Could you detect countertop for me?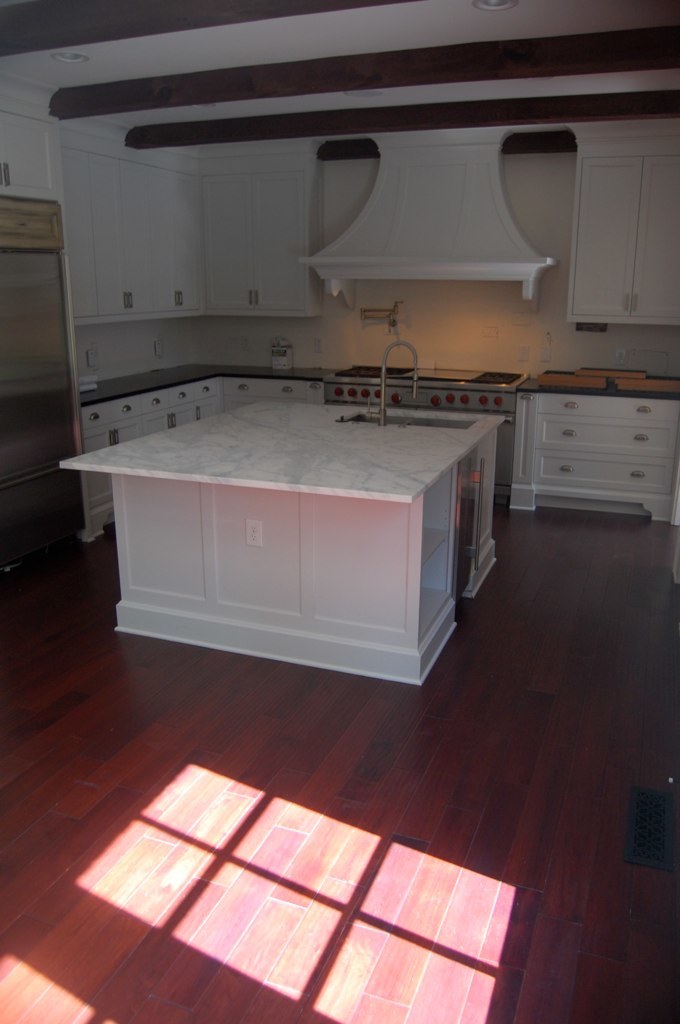
Detection result: pyautogui.locateOnScreen(61, 333, 504, 515).
